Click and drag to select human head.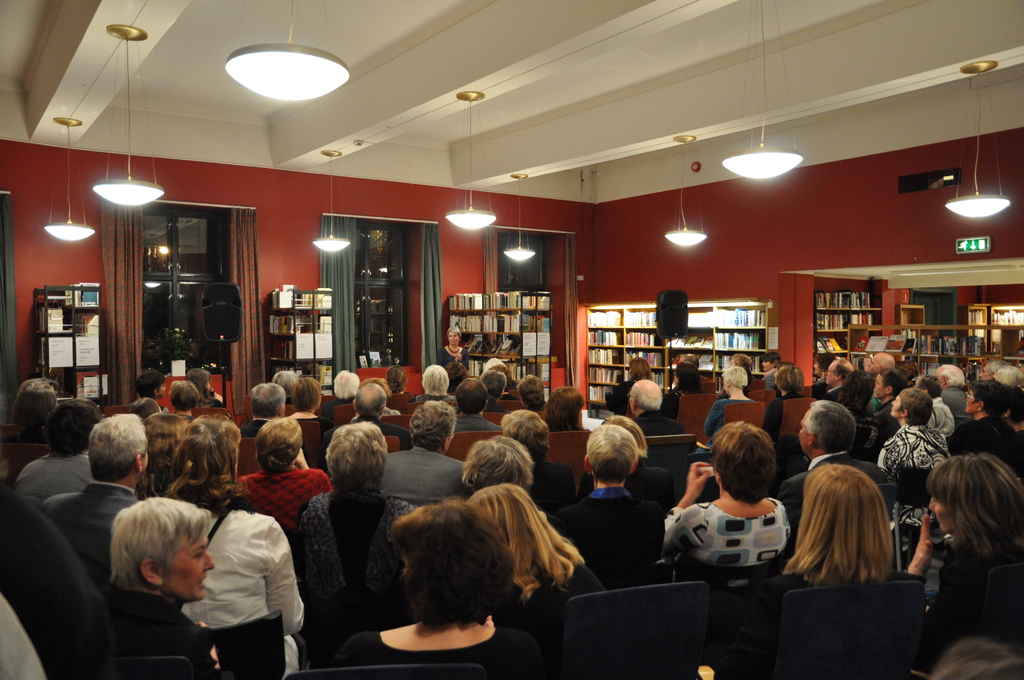
Selection: bbox=[10, 379, 56, 437].
